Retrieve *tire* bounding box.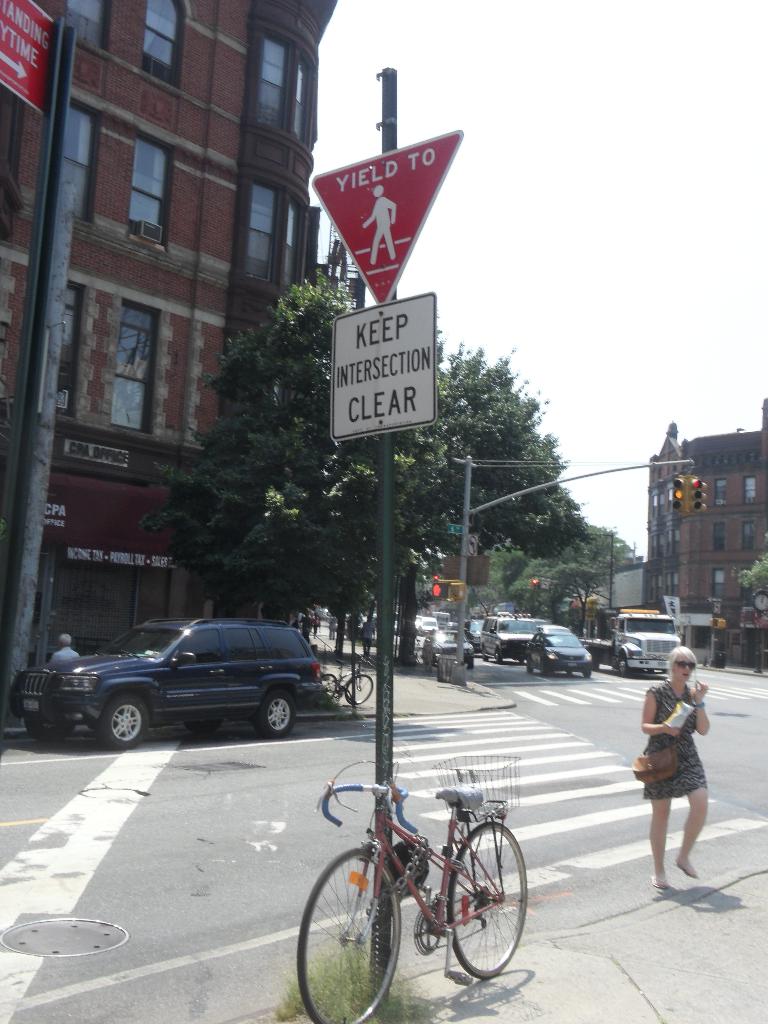
Bounding box: {"left": 441, "top": 820, "right": 527, "bottom": 973}.
